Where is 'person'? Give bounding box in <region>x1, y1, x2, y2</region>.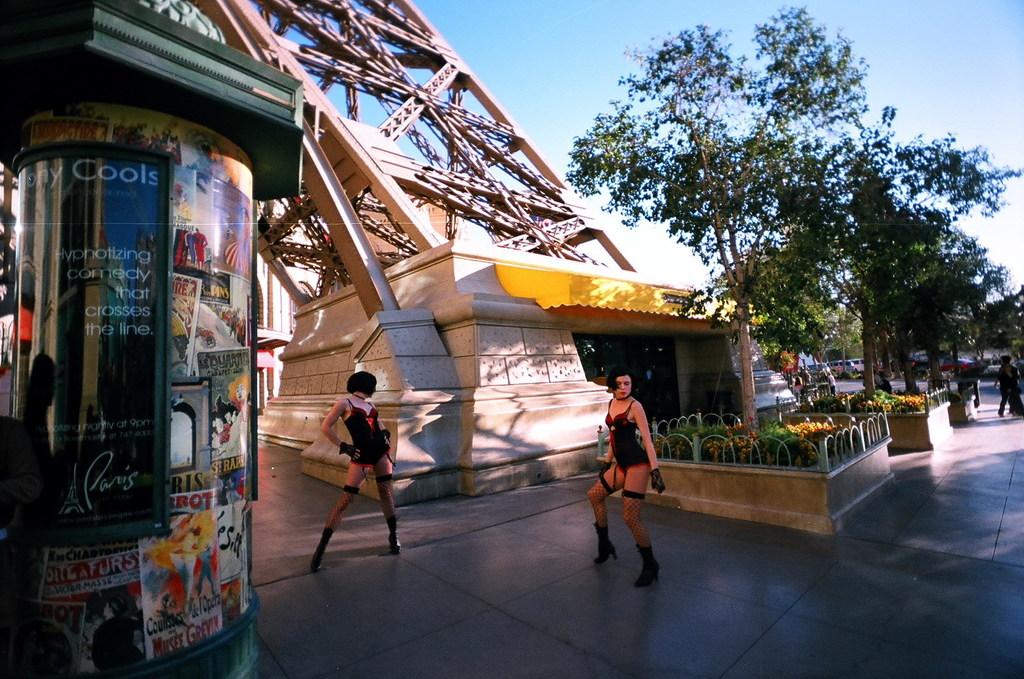
<region>301, 364, 408, 573</region>.
